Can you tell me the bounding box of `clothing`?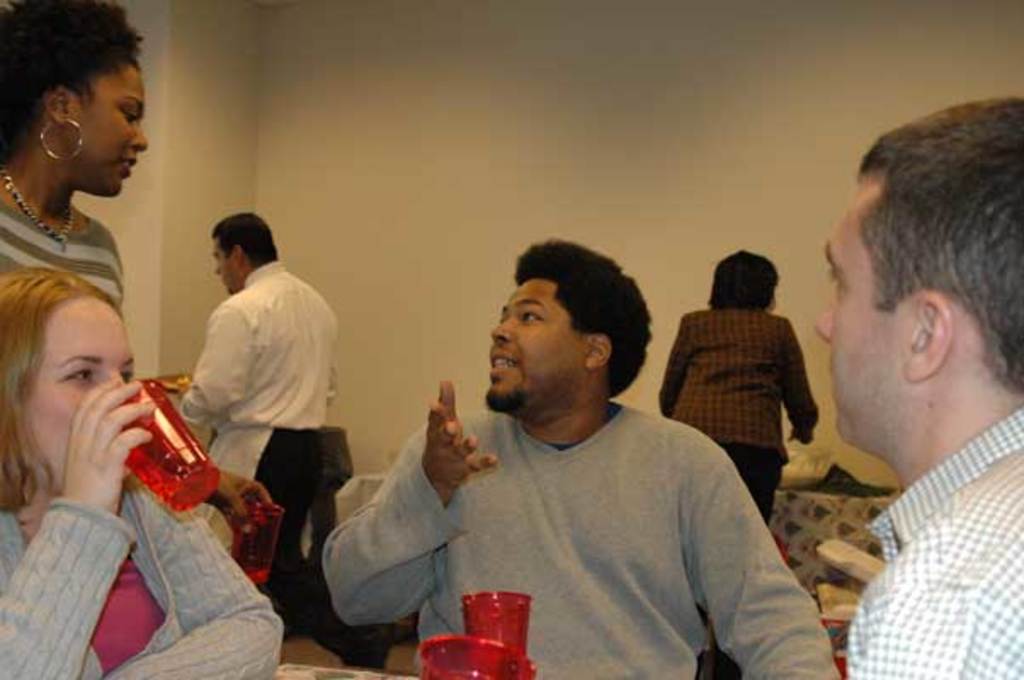
detection(653, 306, 823, 530).
